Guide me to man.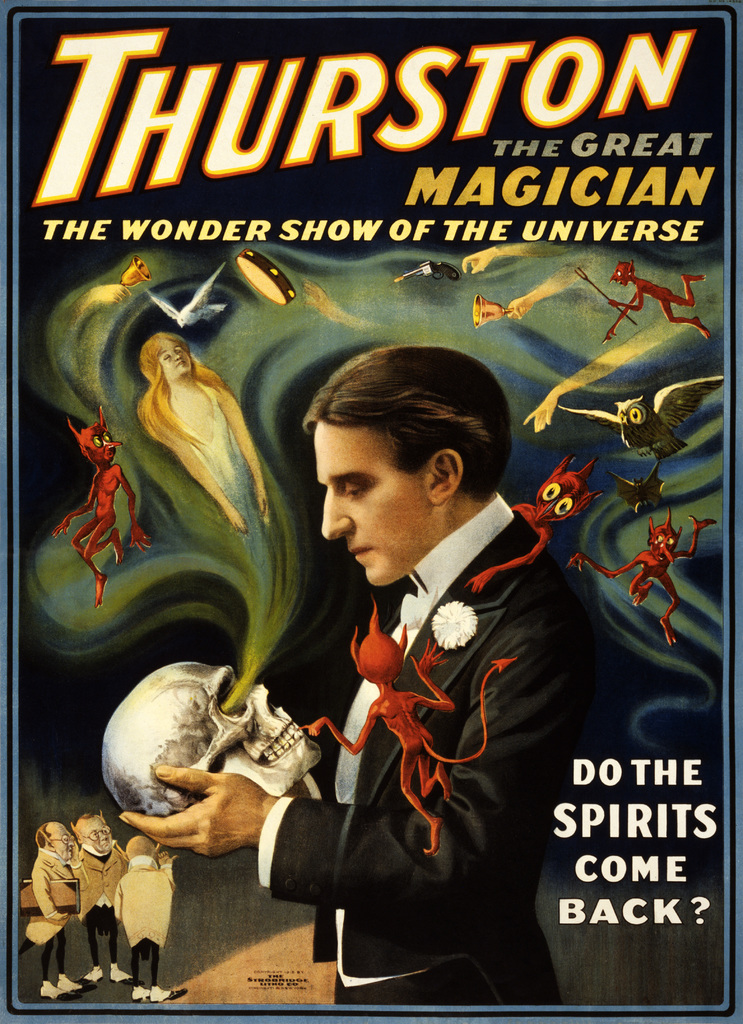
Guidance: locate(108, 832, 181, 1012).
